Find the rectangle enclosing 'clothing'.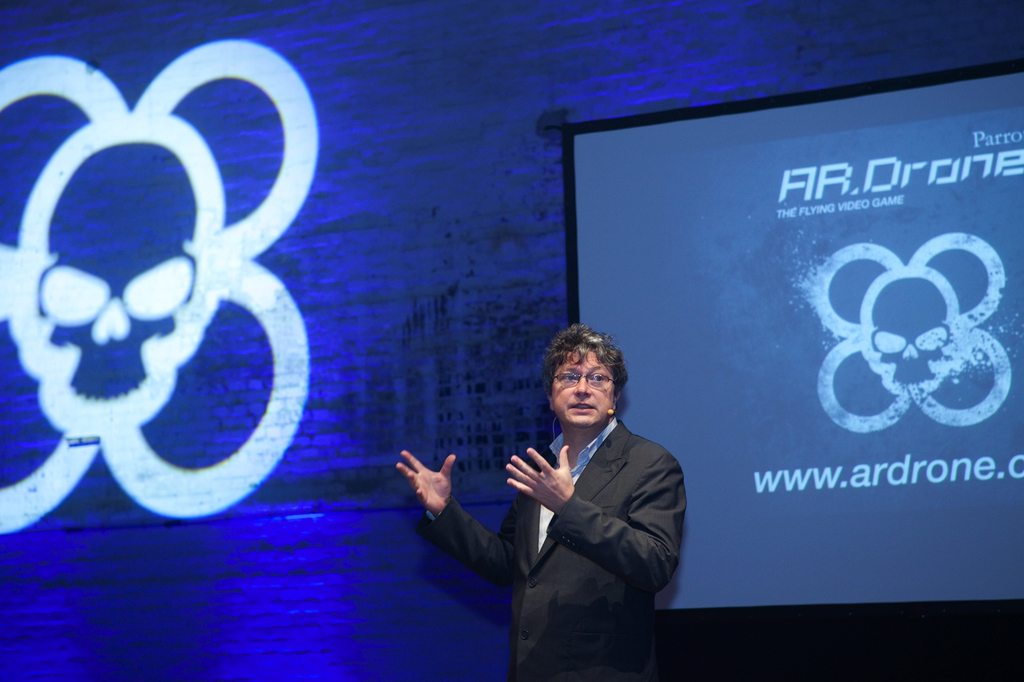
locate(426, 411, 684, 681).
